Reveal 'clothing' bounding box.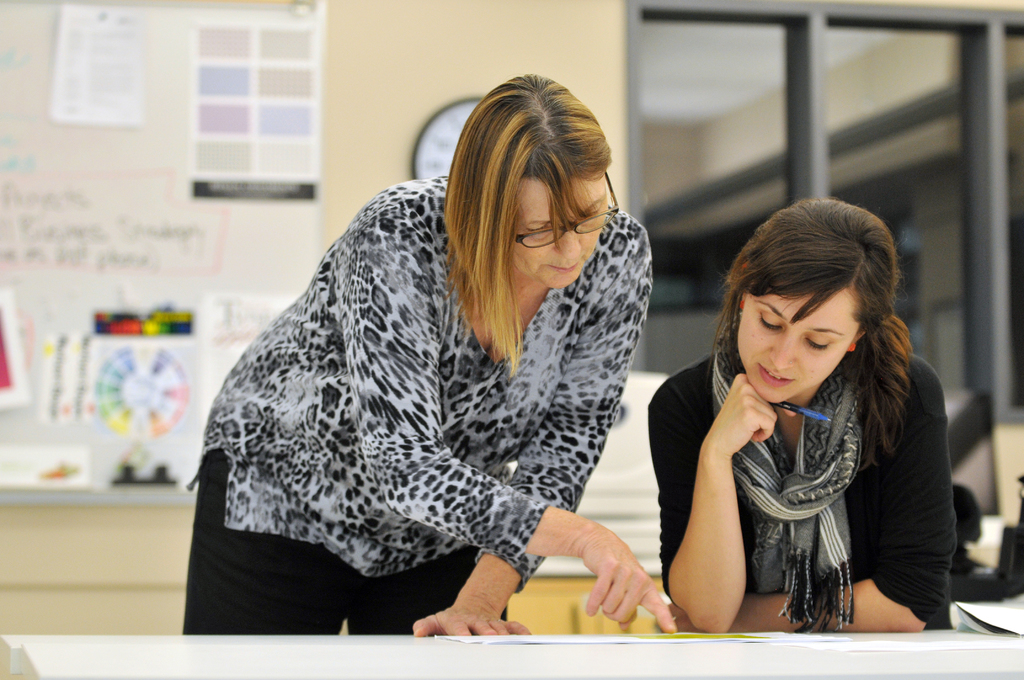
Revealed: 162:166:643:645.
